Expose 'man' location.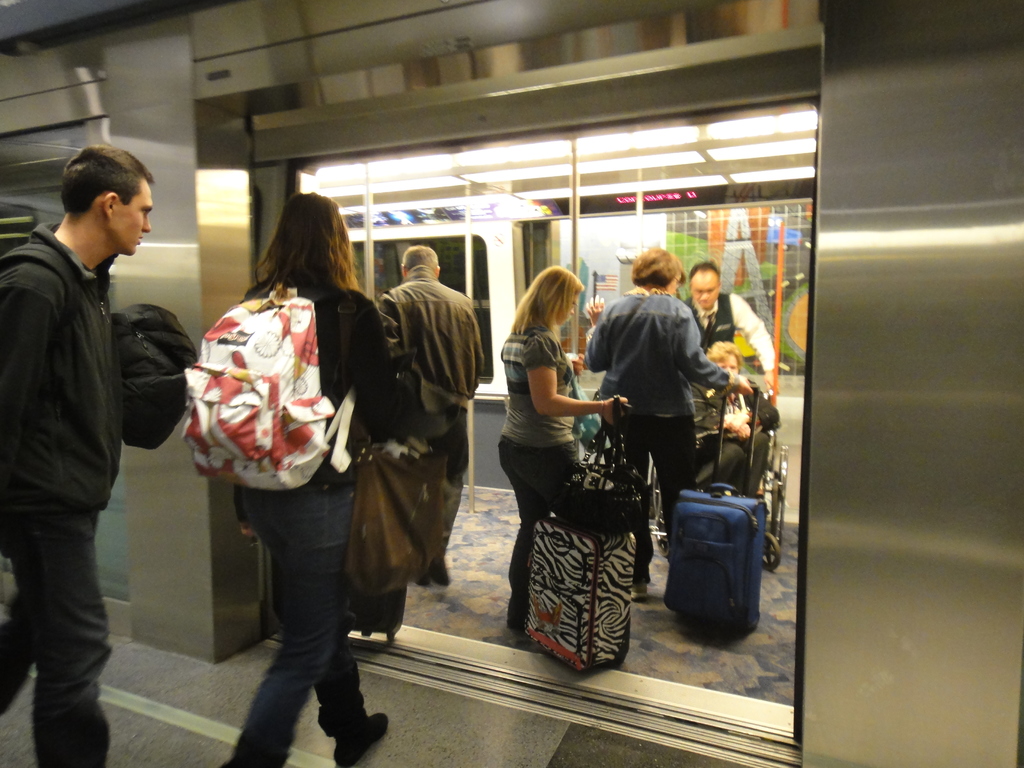
Exposed at left=362, top=229, right=492, bottom=590.
